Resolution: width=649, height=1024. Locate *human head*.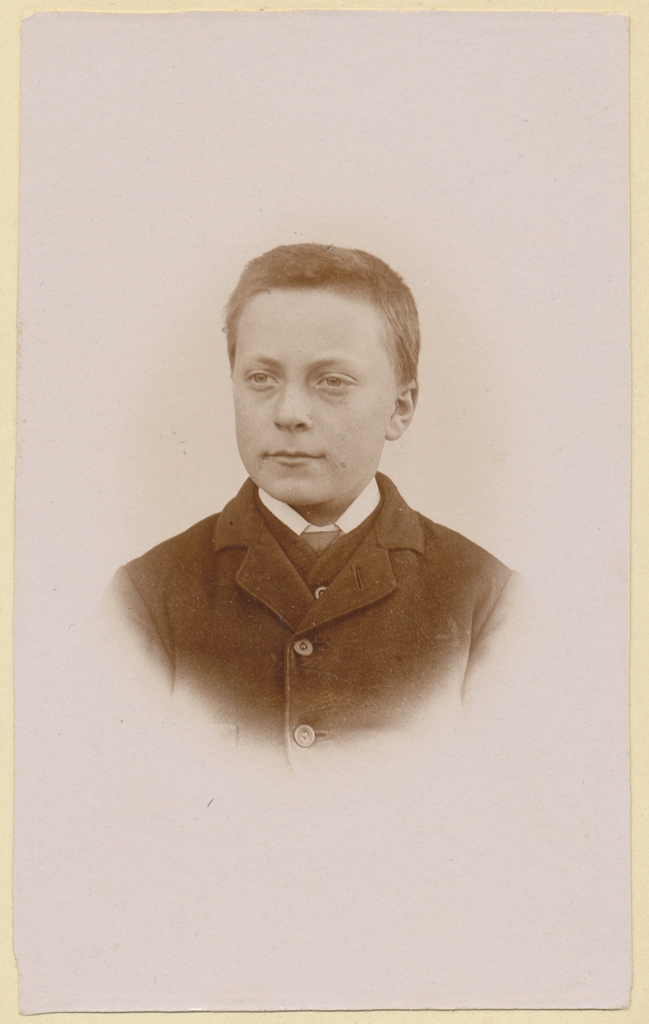
(210,222,429,471).
